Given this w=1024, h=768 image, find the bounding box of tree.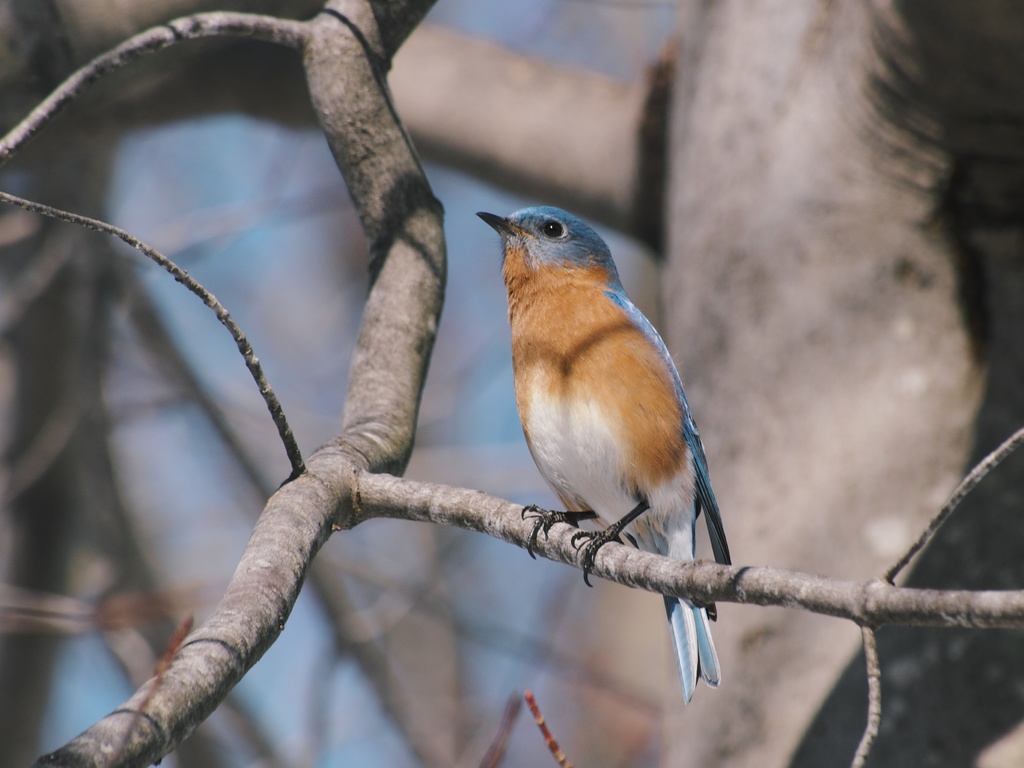
{"left": 0, "top": 0, "right": 1023, "bottom": 767}.
